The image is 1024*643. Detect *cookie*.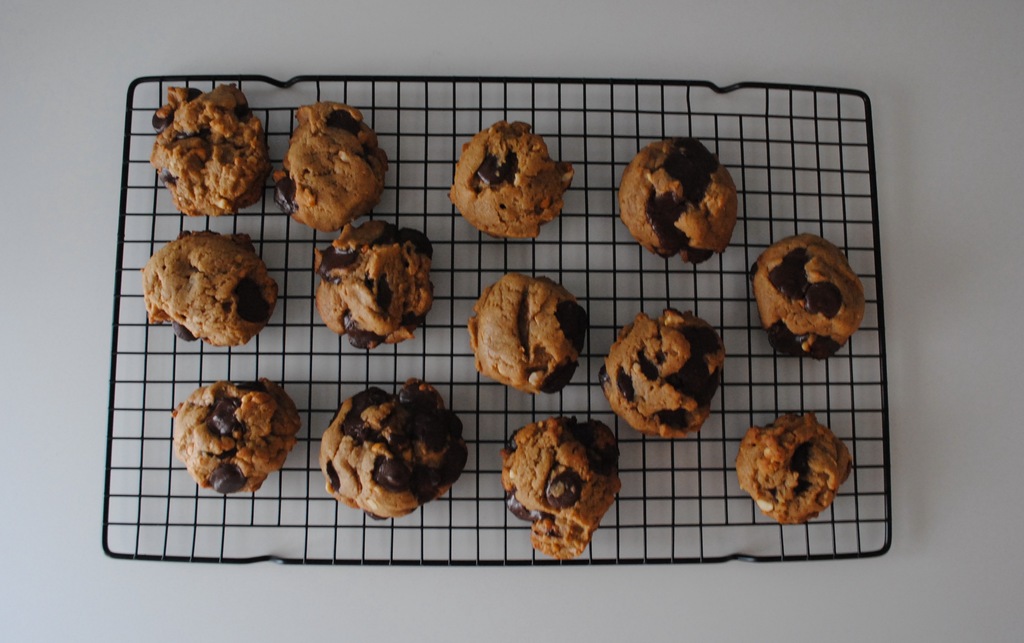
Detection: (449,115,574,238).
